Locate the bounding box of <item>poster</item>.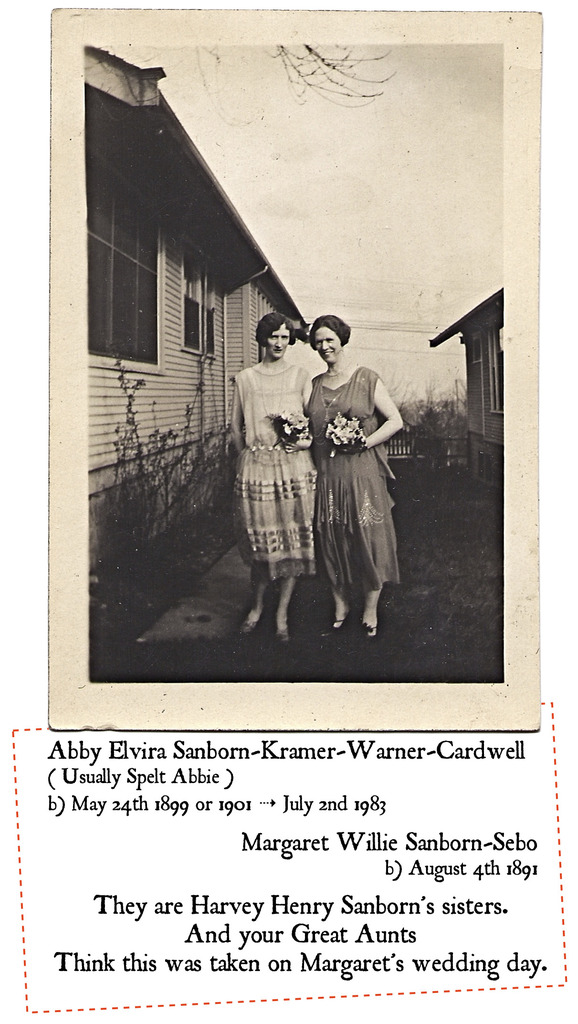
Bounding box: x1=52 y1=1 x2=540 y2=731.
